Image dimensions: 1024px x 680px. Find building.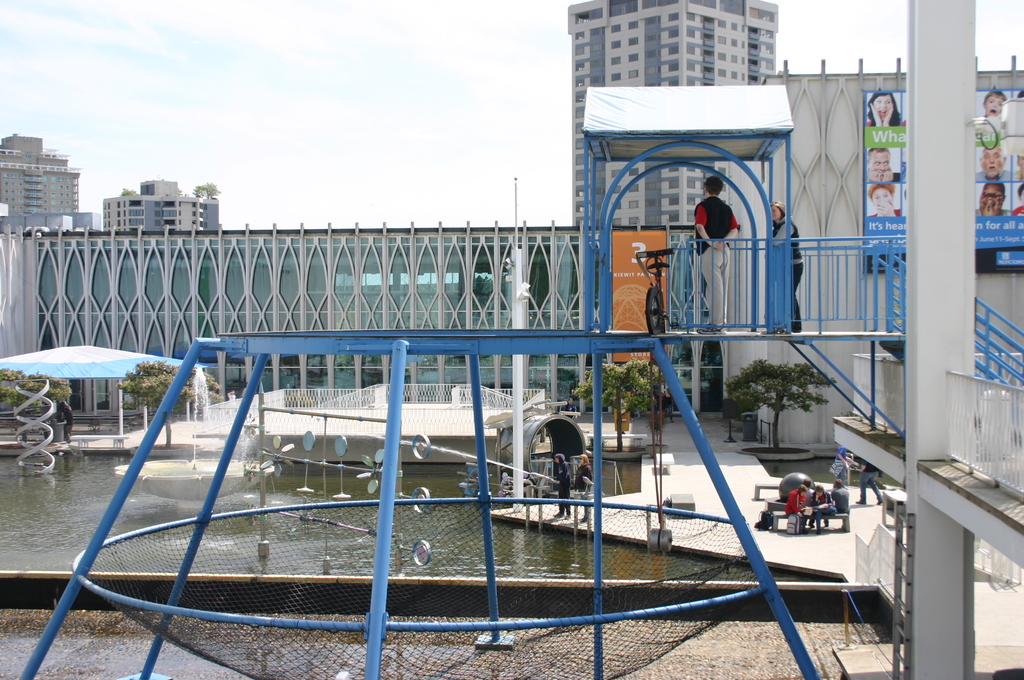
detection(564, 0, 780, 231).
